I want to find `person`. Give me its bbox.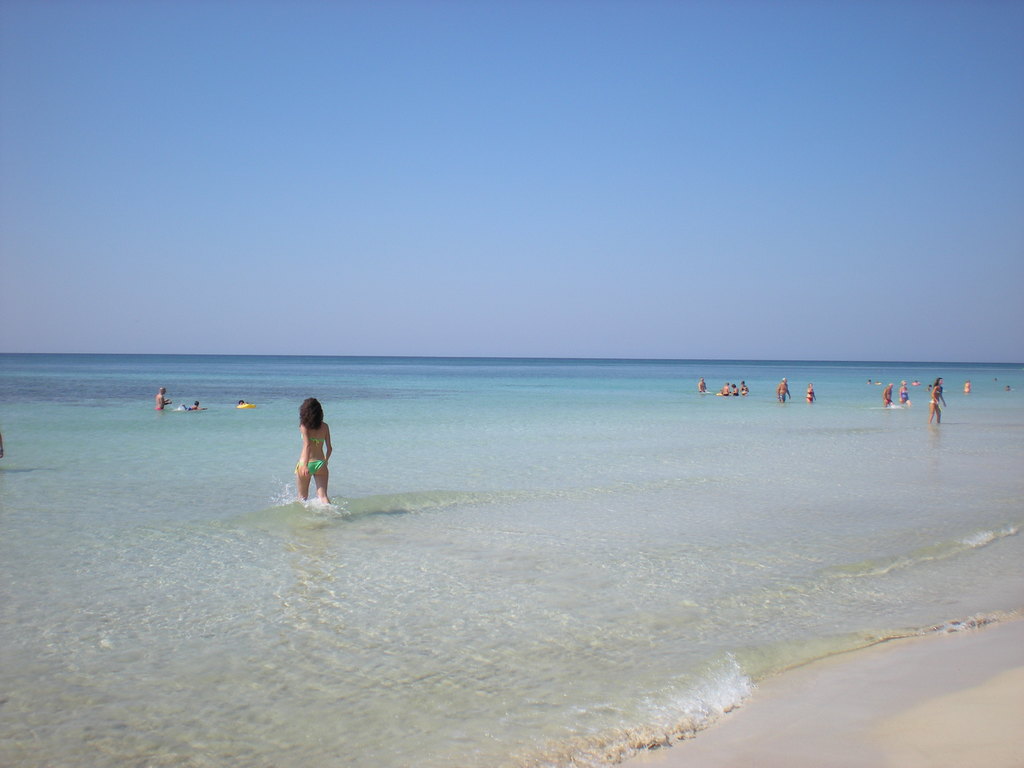
883 383 893 410.
